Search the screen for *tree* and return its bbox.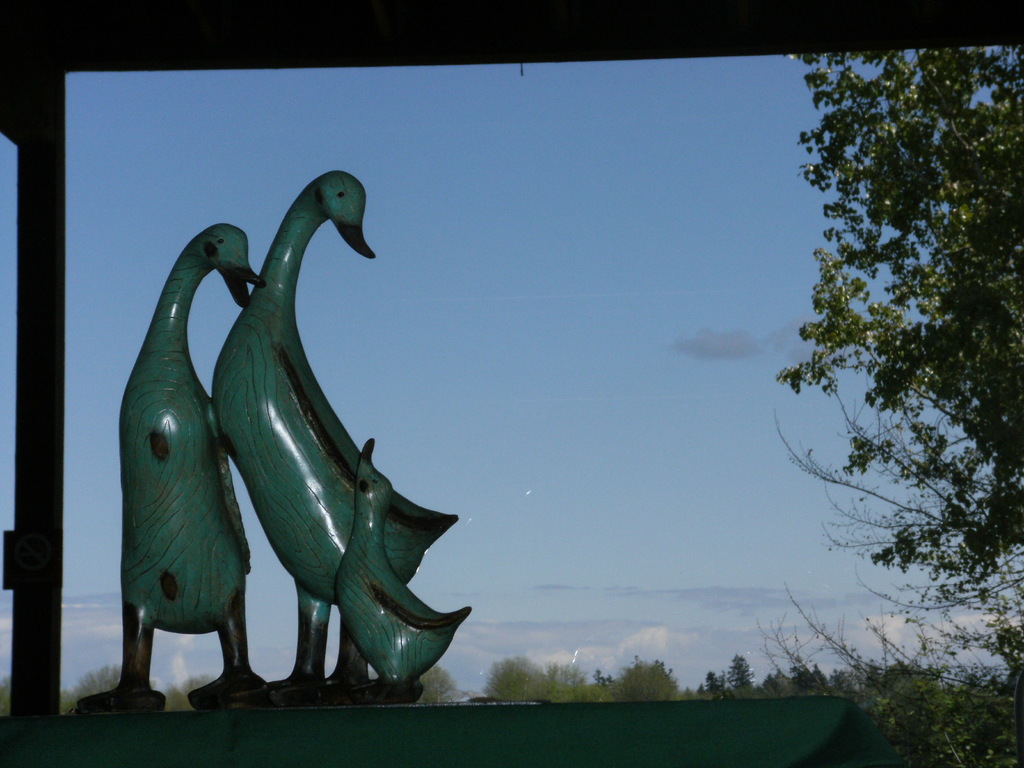
Found: x1=719 y1=651 x2=762 y2=708.
